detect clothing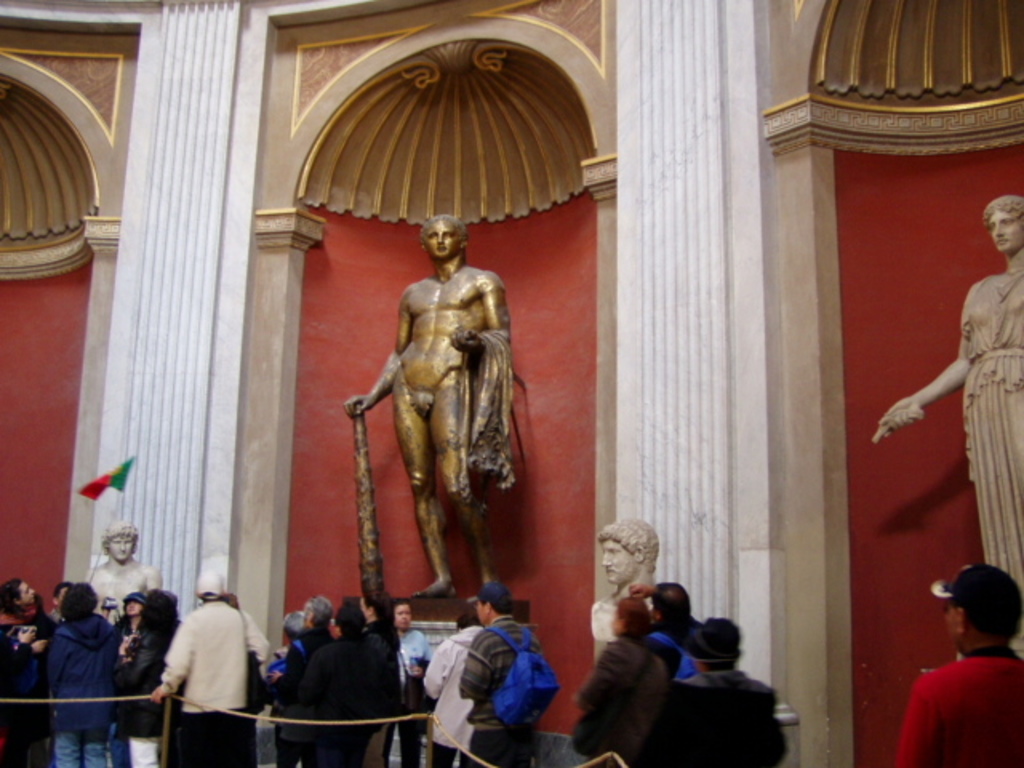
[0, 611, 53, 766]
